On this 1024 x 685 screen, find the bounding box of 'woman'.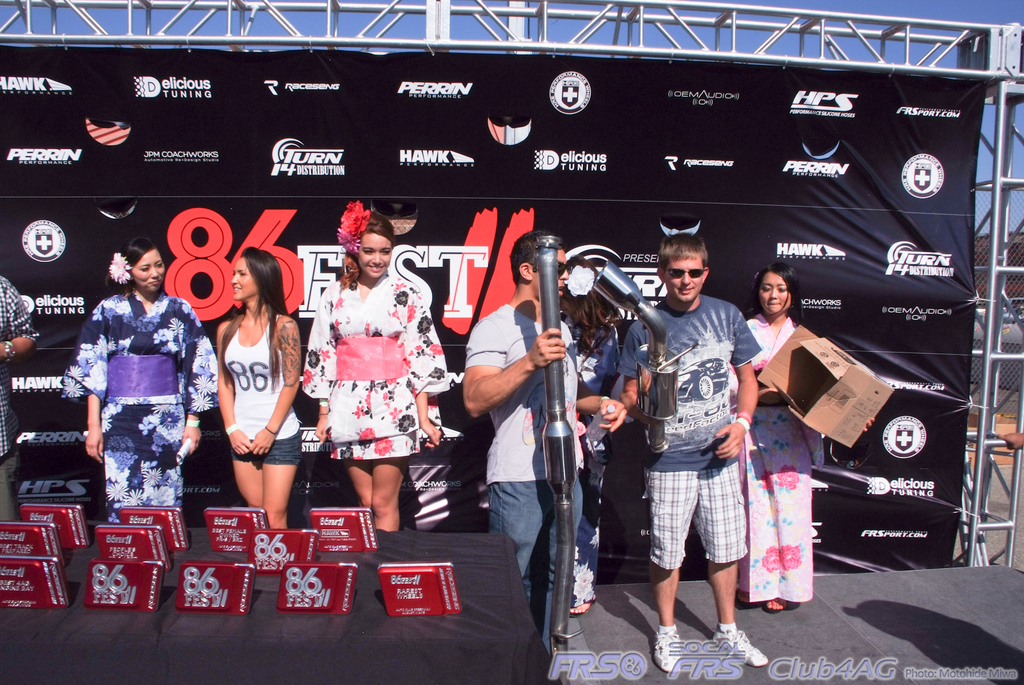
Bounding box: {"left": 212, "top": 243, "right": 299, "bottom": 522}.
